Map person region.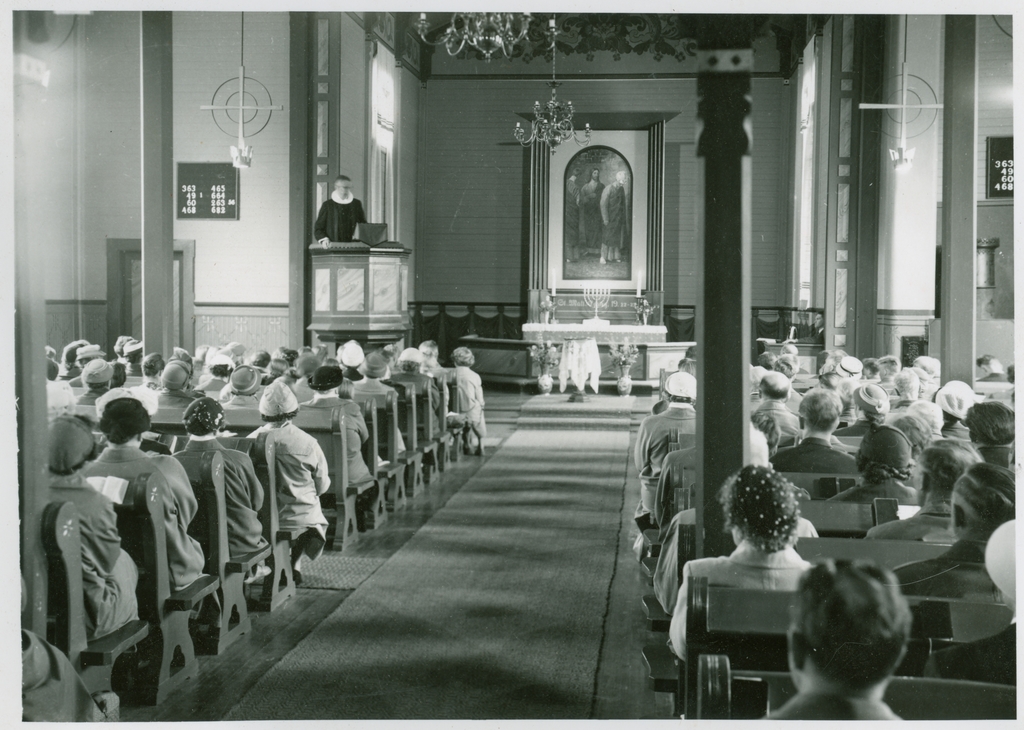
Mapped to 838:357:861:385.
